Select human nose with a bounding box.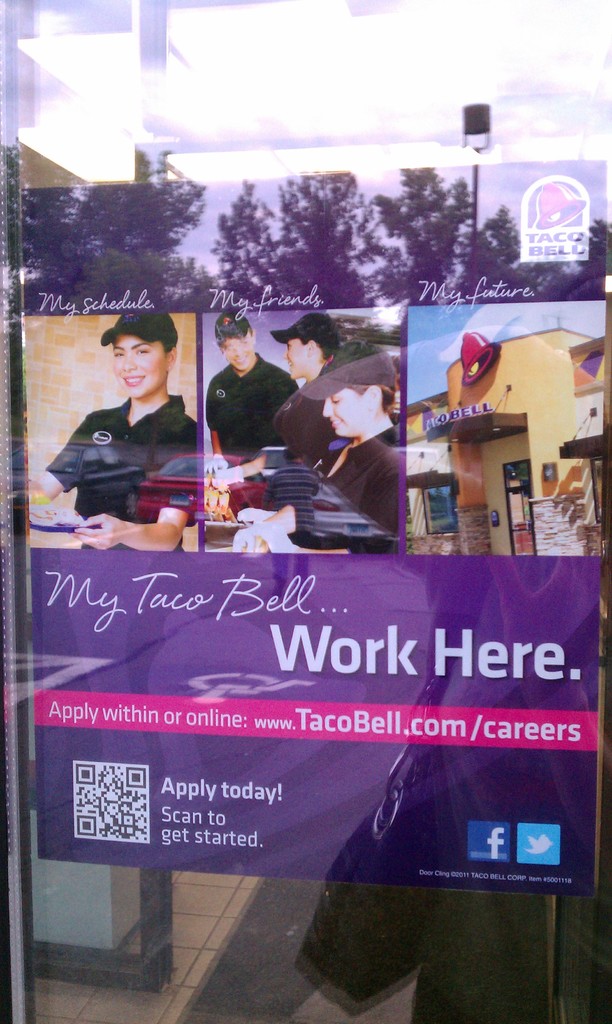
box(121, 350, 136, 373).
